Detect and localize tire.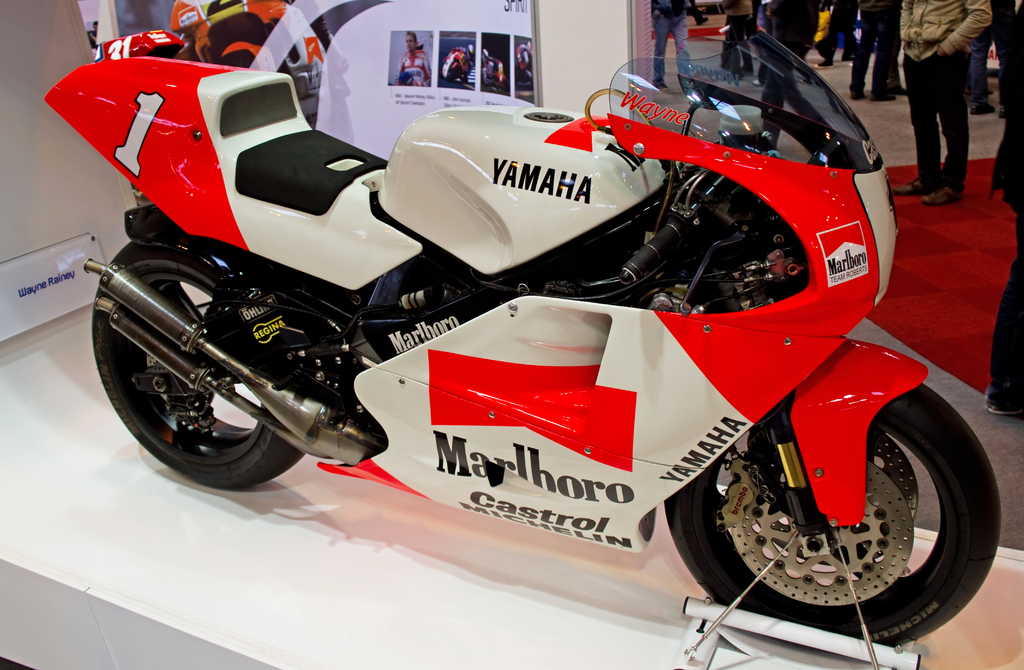
Localized at [x1=662, y1=385, x2=1000, y2=654].
